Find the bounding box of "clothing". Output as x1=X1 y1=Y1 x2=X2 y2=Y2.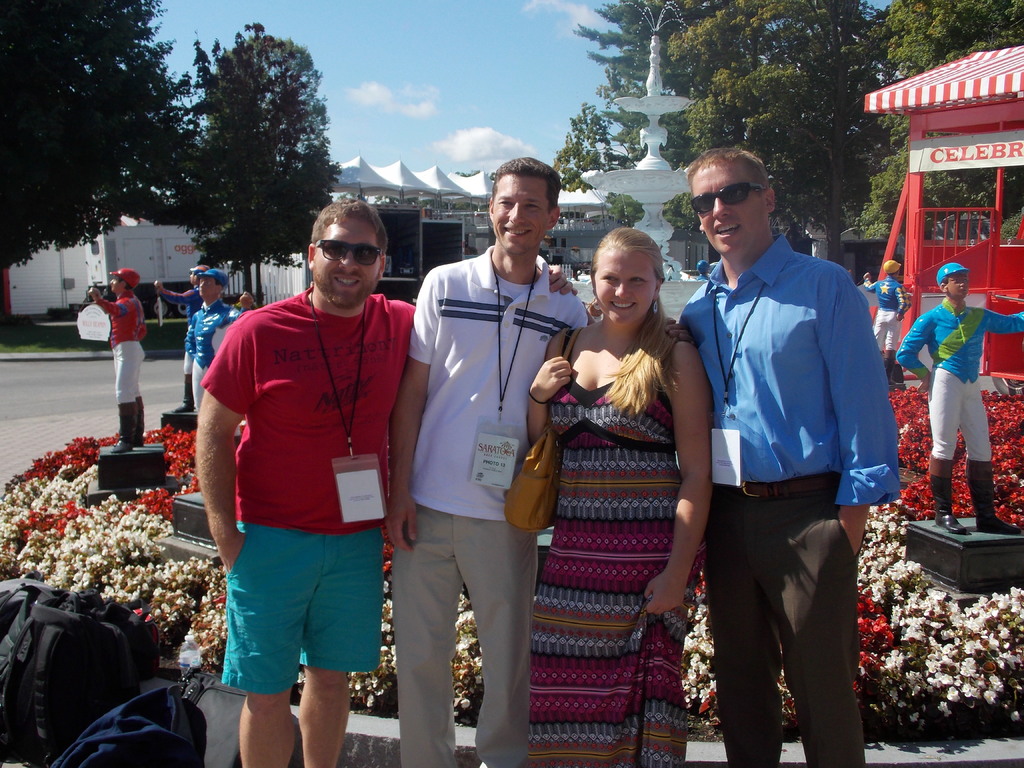
x1=189 y1=299 x2=255 y2=414.
